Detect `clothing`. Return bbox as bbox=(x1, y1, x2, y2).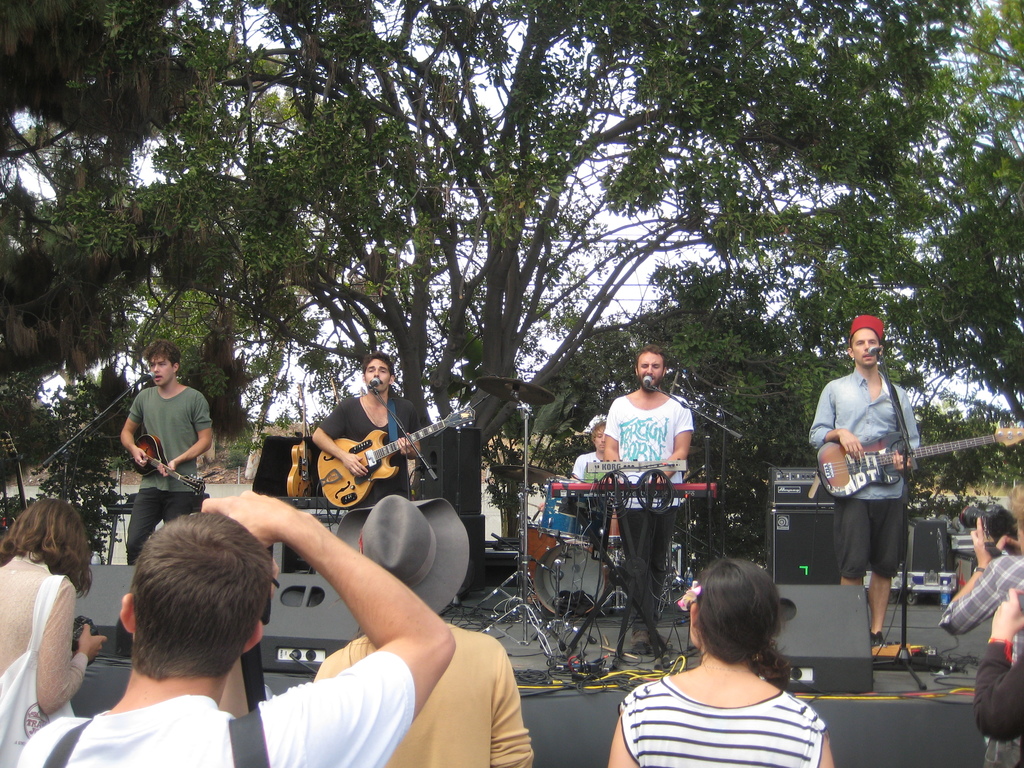
bbox=(0, 552, 92, 767).
